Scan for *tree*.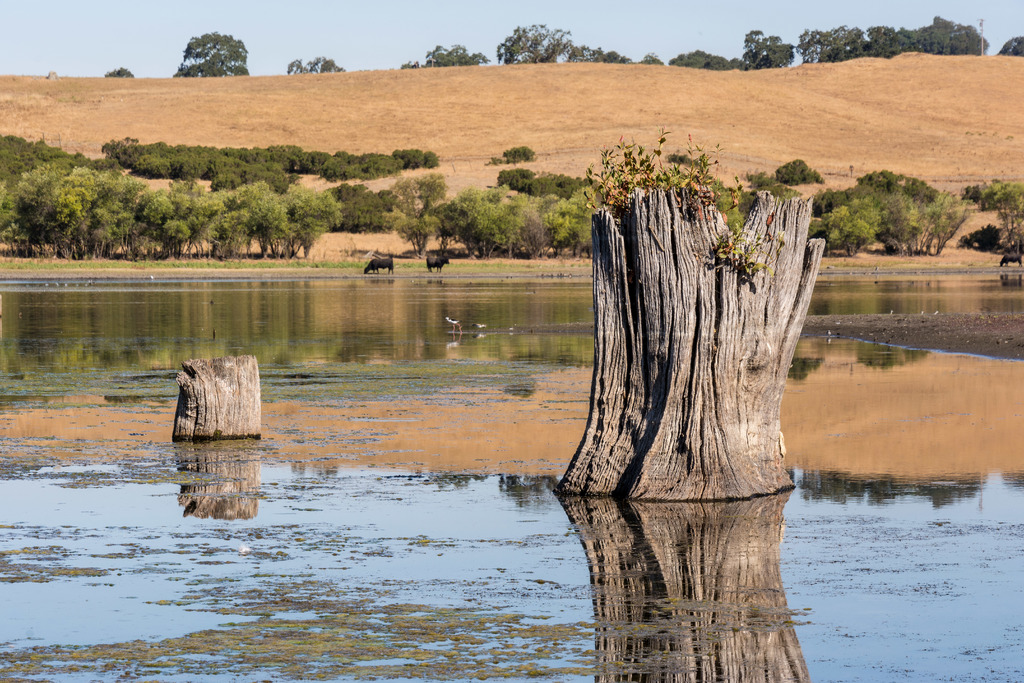
Scan result: x1=248, y1=47, x2=326, y2=89.
